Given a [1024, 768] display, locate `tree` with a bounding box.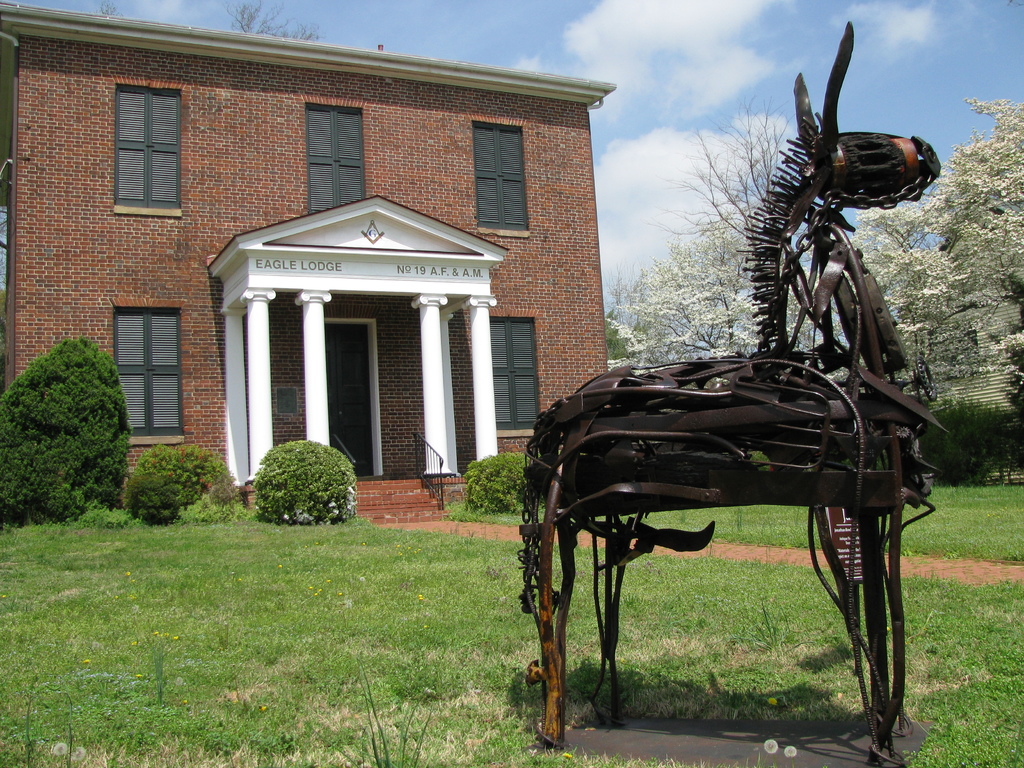
Located: x1=7, y1=297, x2=122, y2=523.
